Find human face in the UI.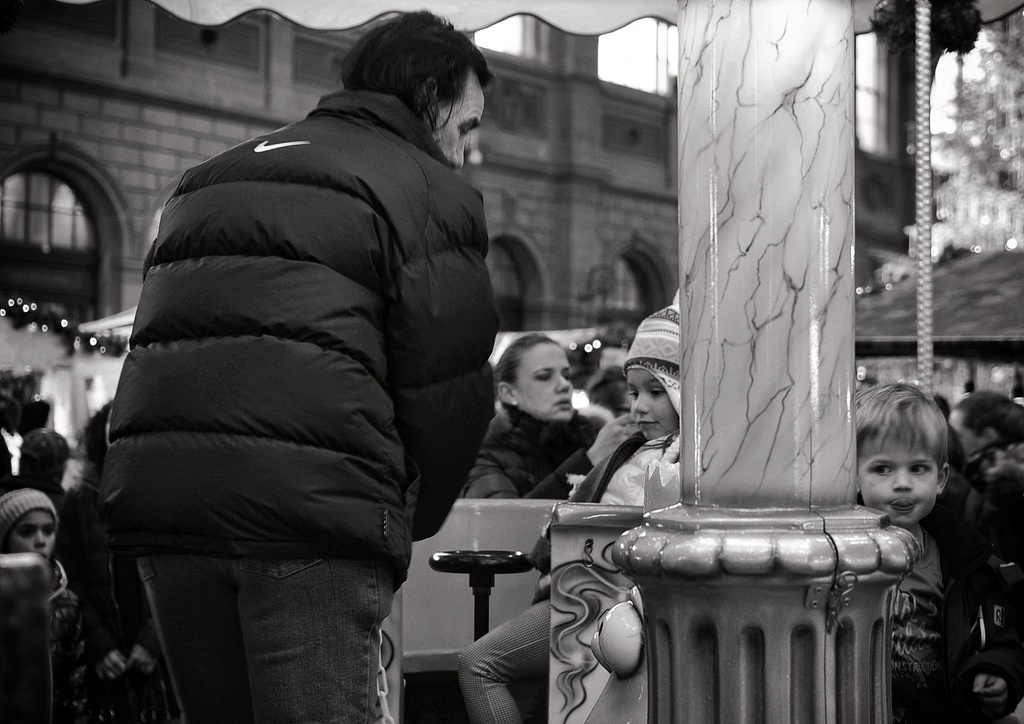
UI element at (left=519, top=342, right=570, bottom=426).
